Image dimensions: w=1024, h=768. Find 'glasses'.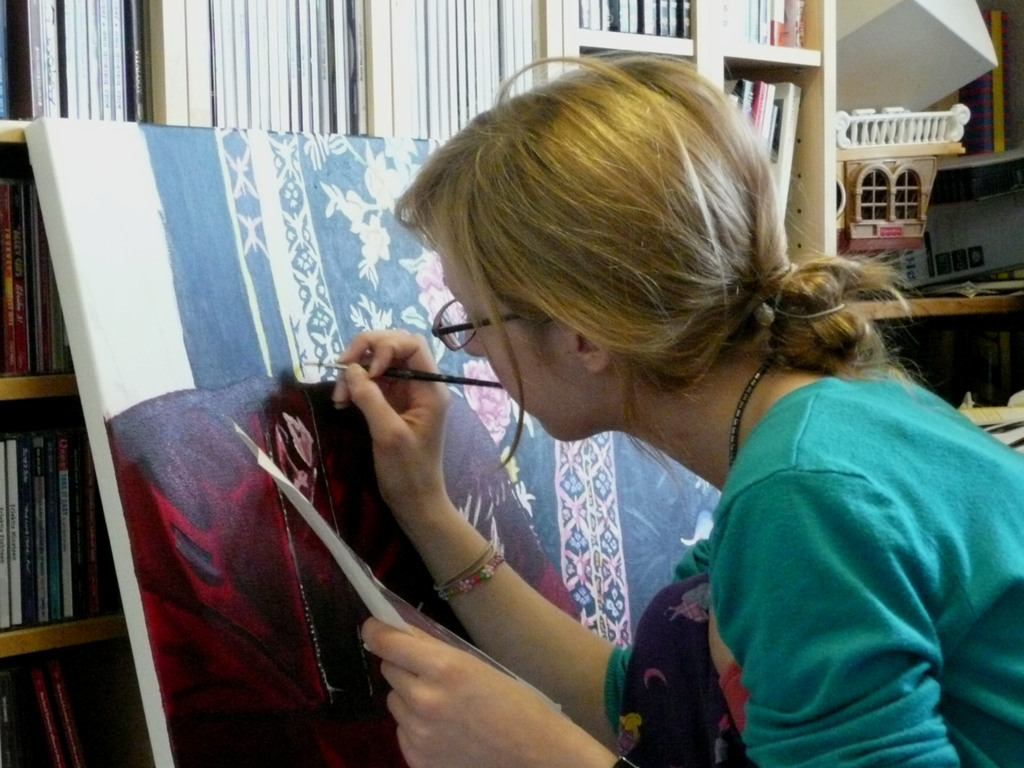
bbox=[428, 292, 522, 352].
